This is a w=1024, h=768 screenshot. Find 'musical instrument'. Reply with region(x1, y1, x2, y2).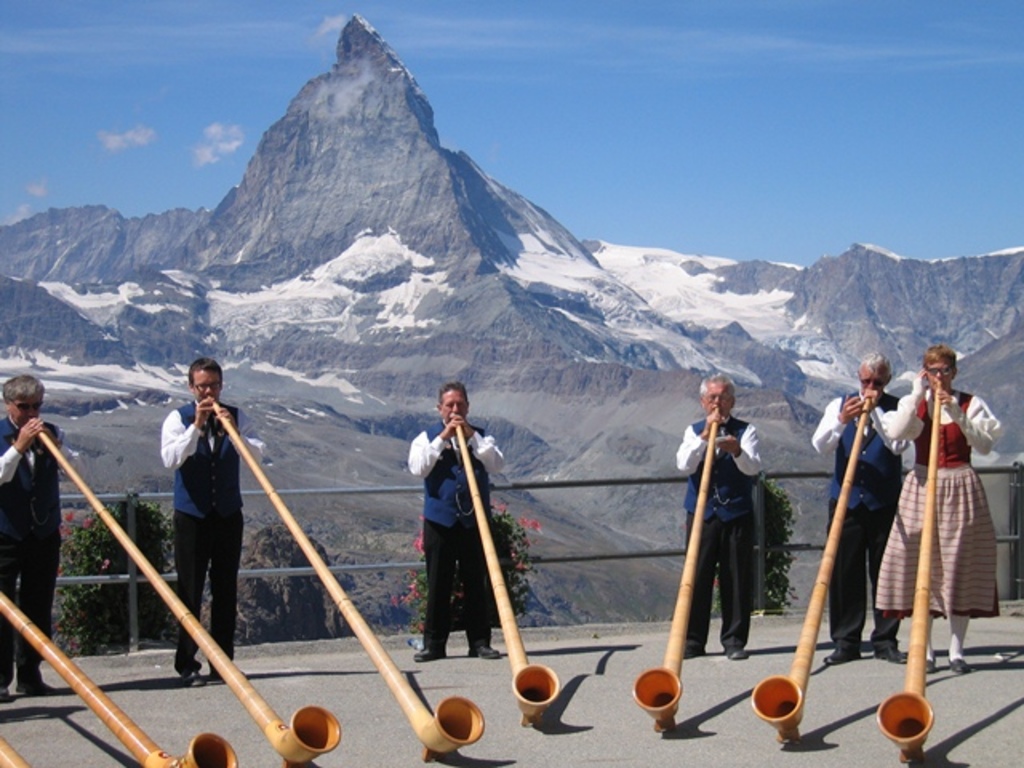
region(630, 397, 726, 733).
